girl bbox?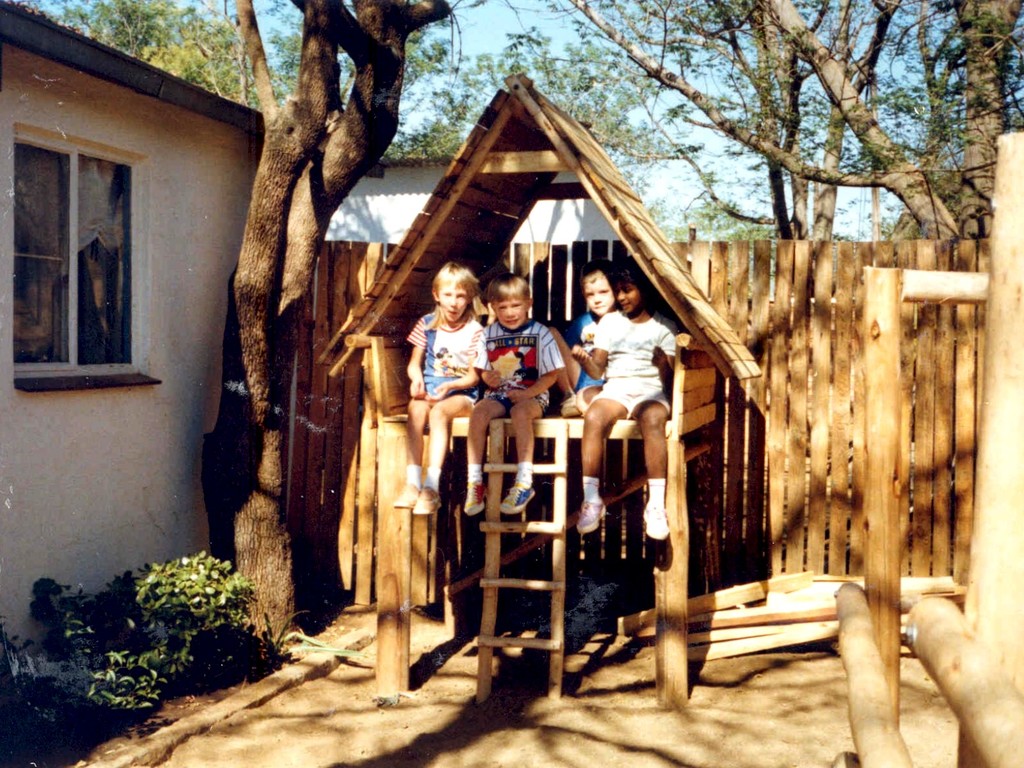
(566,261,677,541)
